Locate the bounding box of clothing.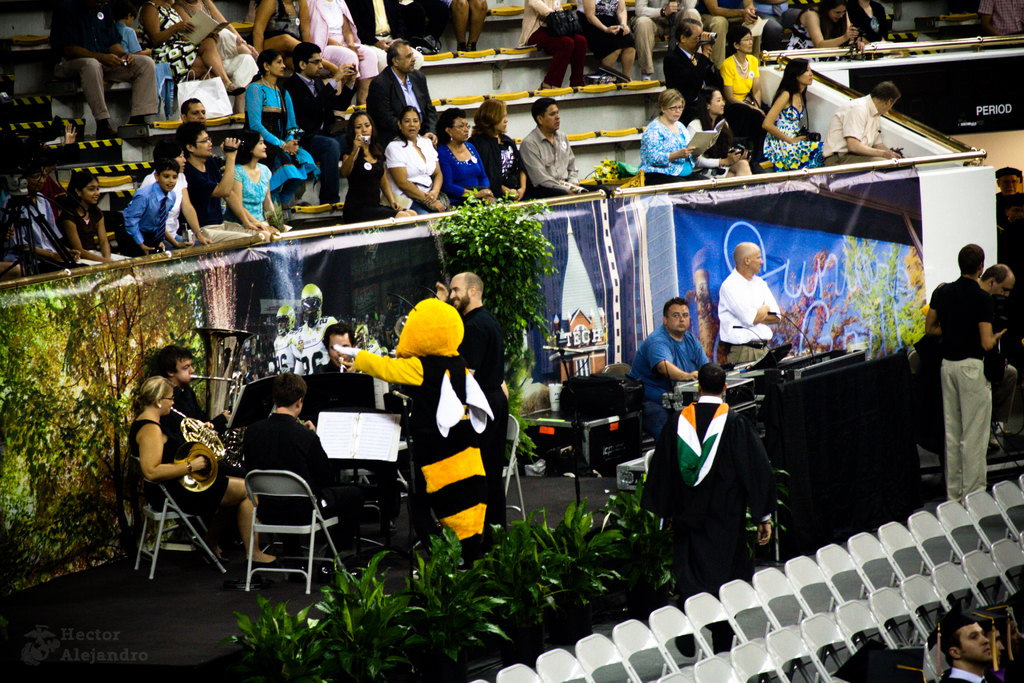
Bounding box: bbox=(136, 161, 190, 254).
